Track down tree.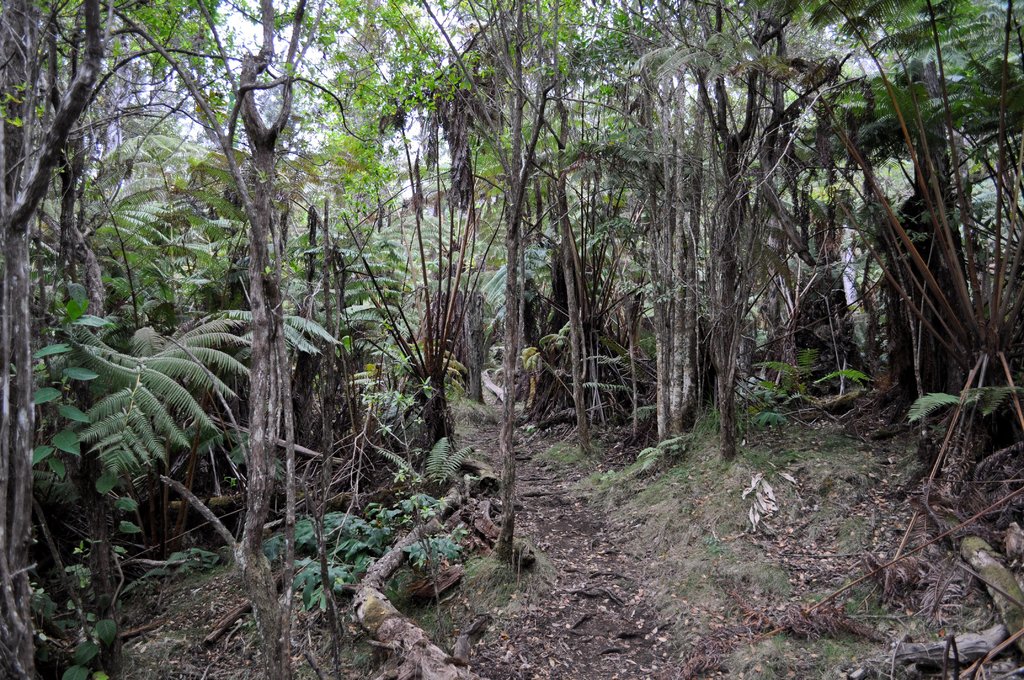
Tracked to 609 3 751 497.
